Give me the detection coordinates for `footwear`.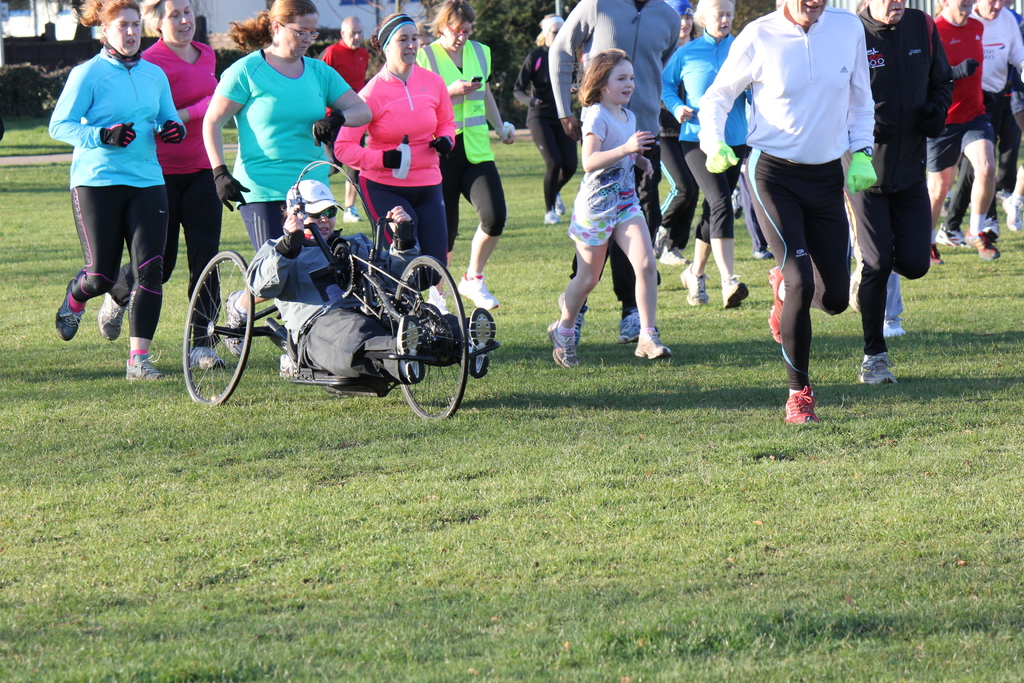
[720, 273, 749, 308].
